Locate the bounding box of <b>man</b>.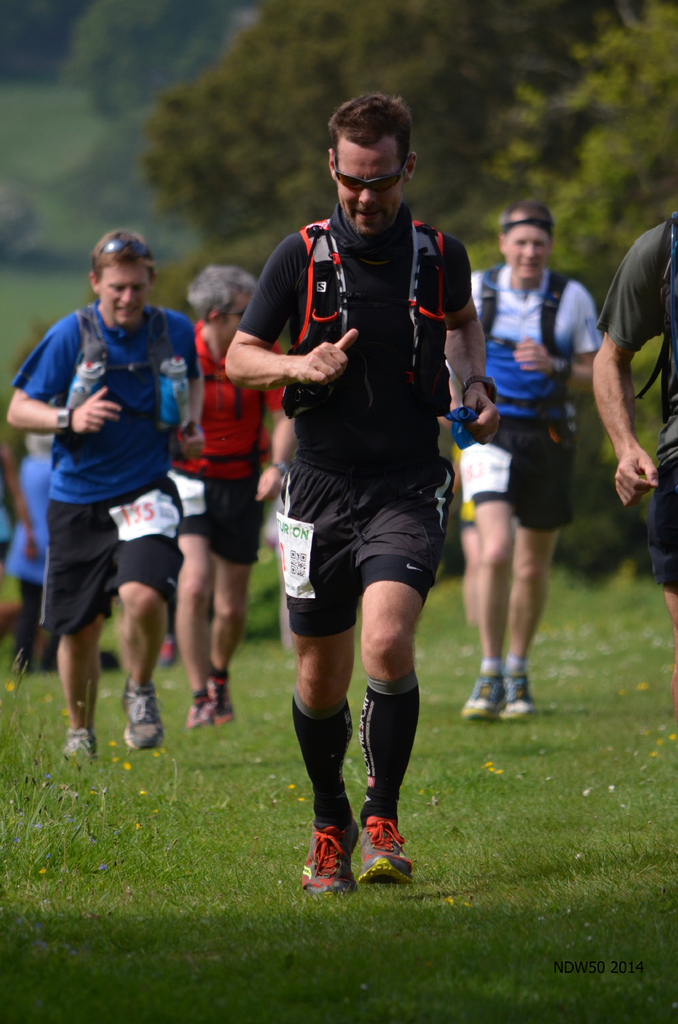
Bounding box: [598,211,677,712].
